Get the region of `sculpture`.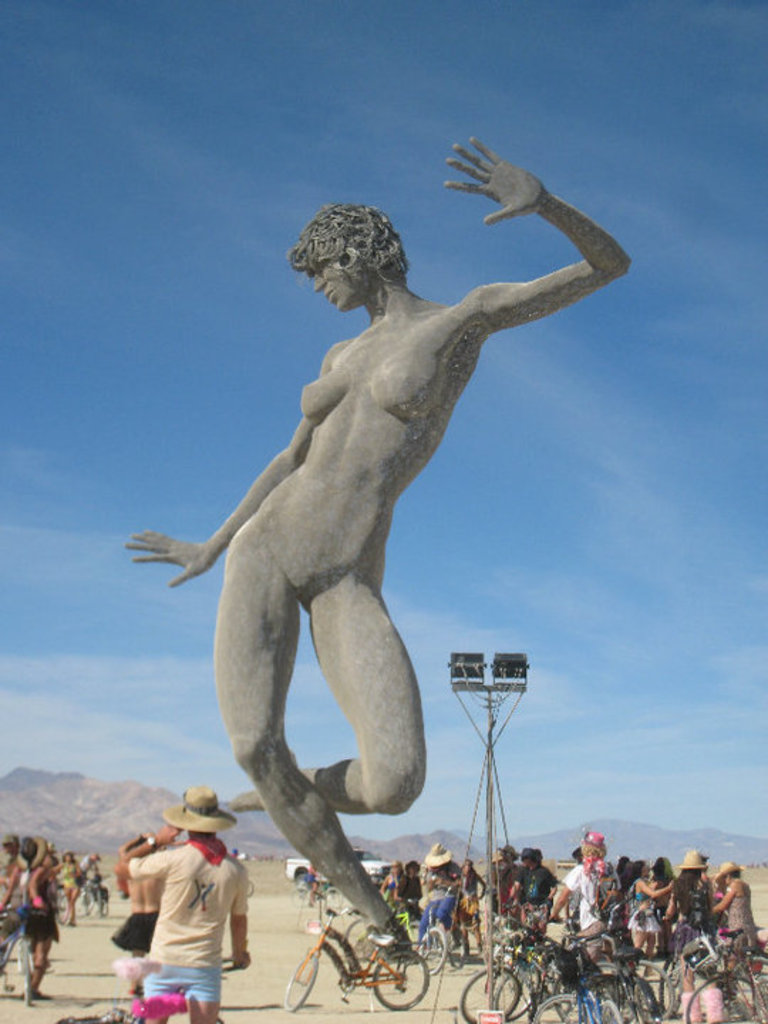
<box>119,138,634,987</box>.
